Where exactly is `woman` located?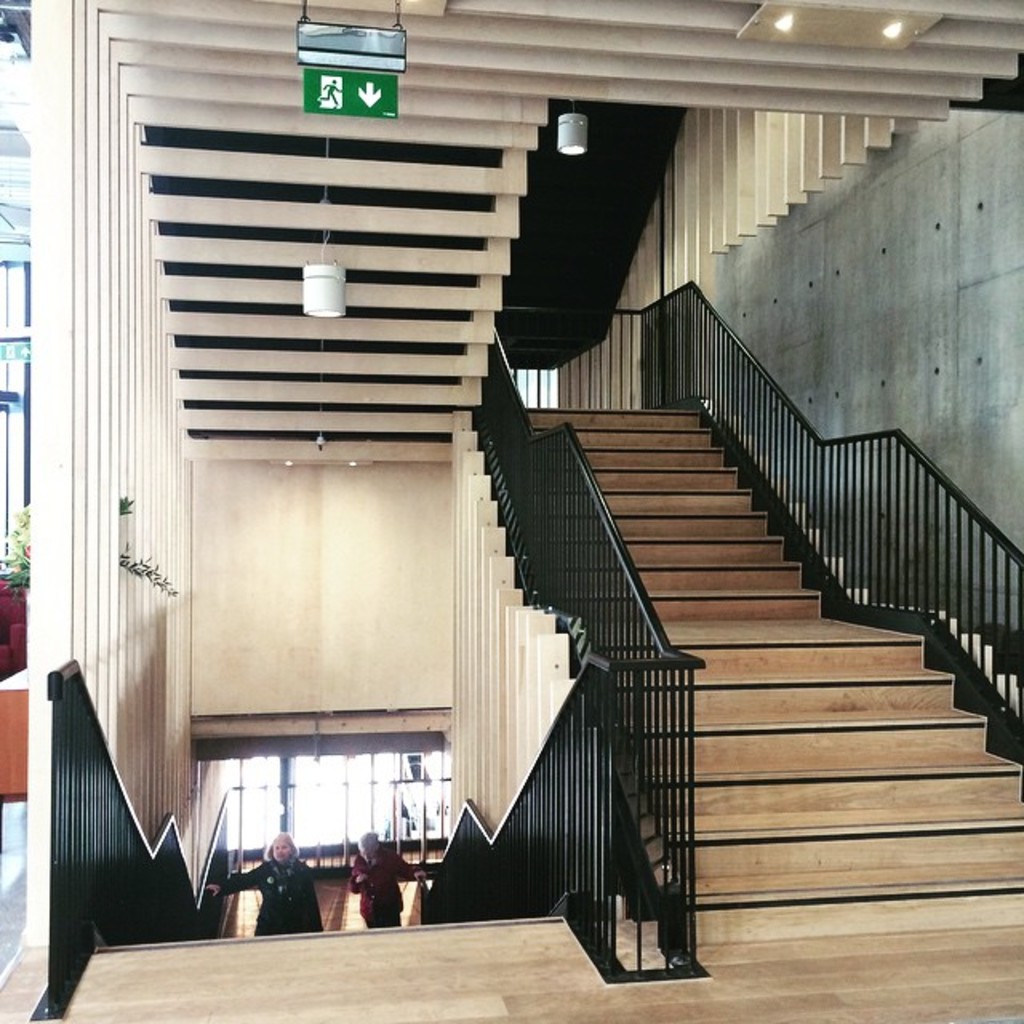
Its bounding box is bbox=(210, 827, 323, 942).
